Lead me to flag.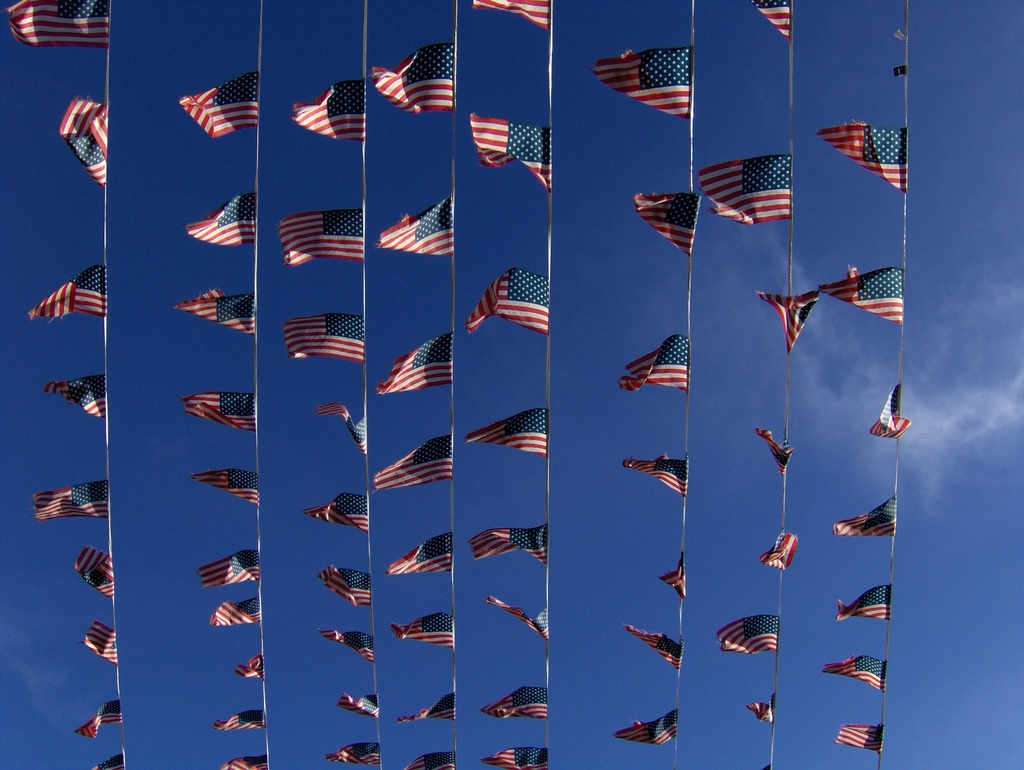
Lead to rect(239, 653, 268, 685).
